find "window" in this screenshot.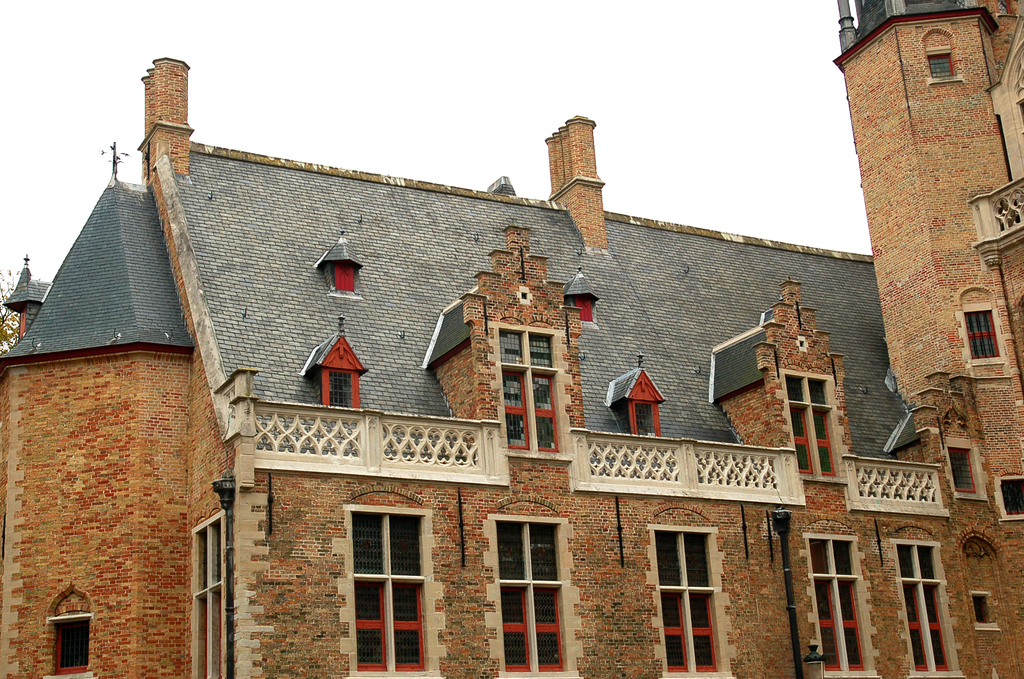
The bounding box for "window" is 185:514:223:678.
